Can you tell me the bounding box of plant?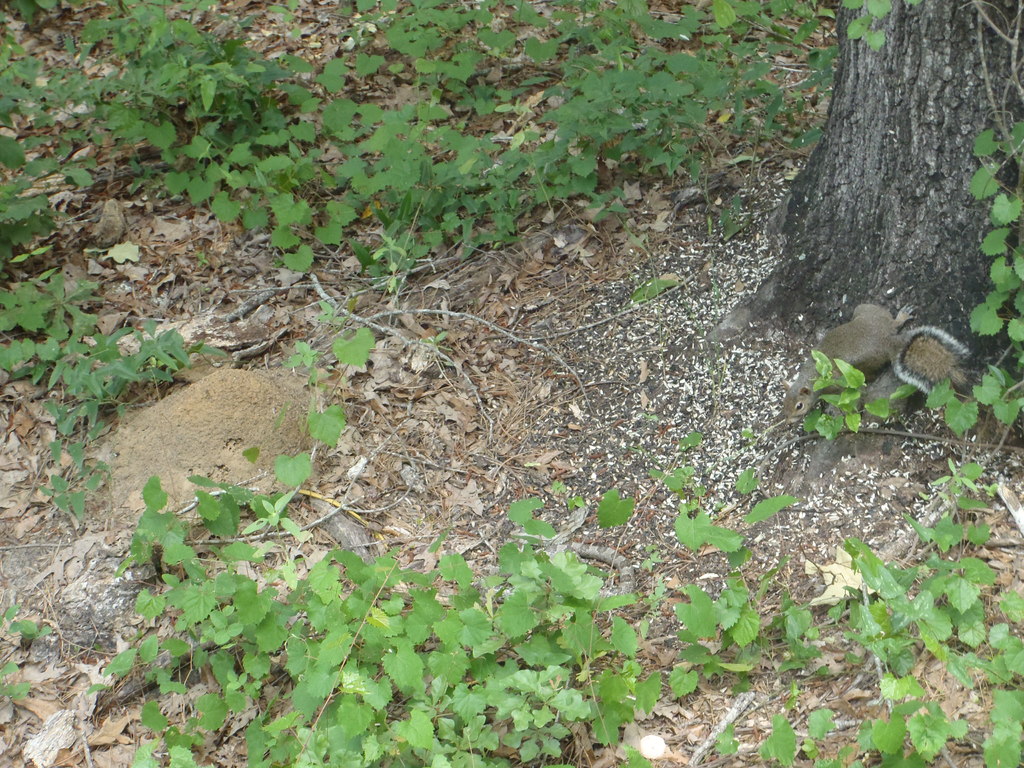
[663,566,785,699].
